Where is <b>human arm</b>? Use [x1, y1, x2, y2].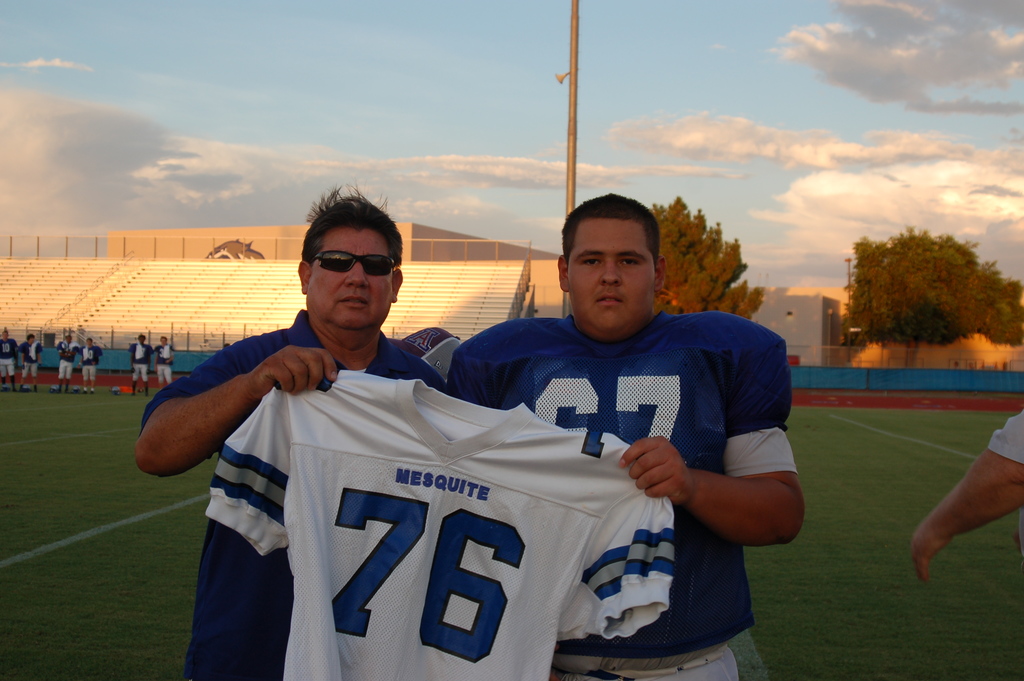
[123, 339, 346, 482].
